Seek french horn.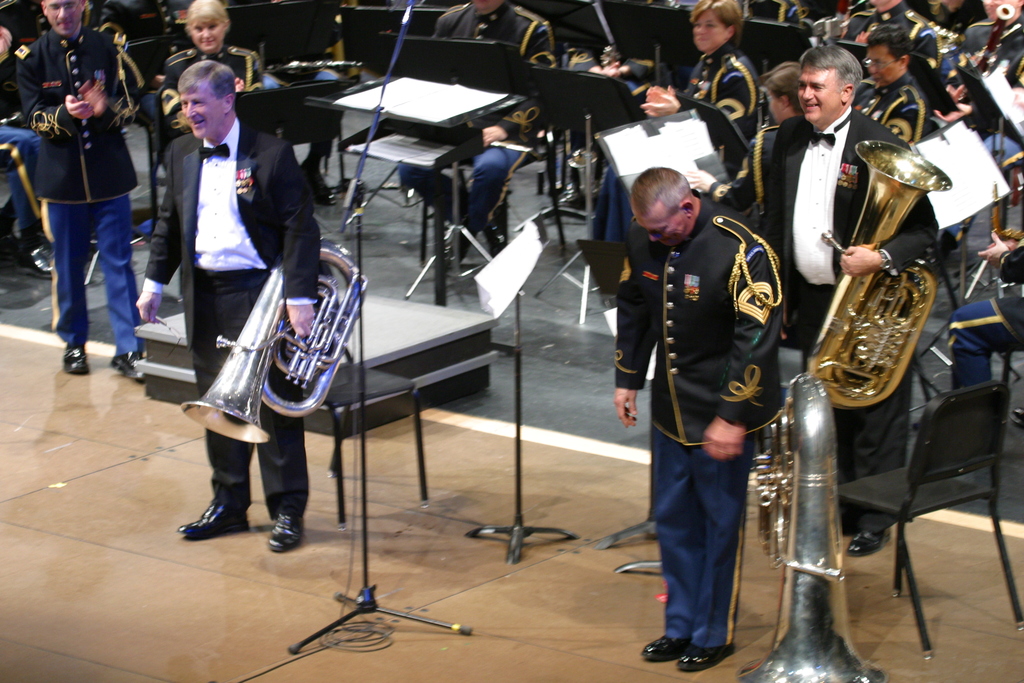
{"left": 178, "top": 233, "right": 372, "bottom": 449}.
